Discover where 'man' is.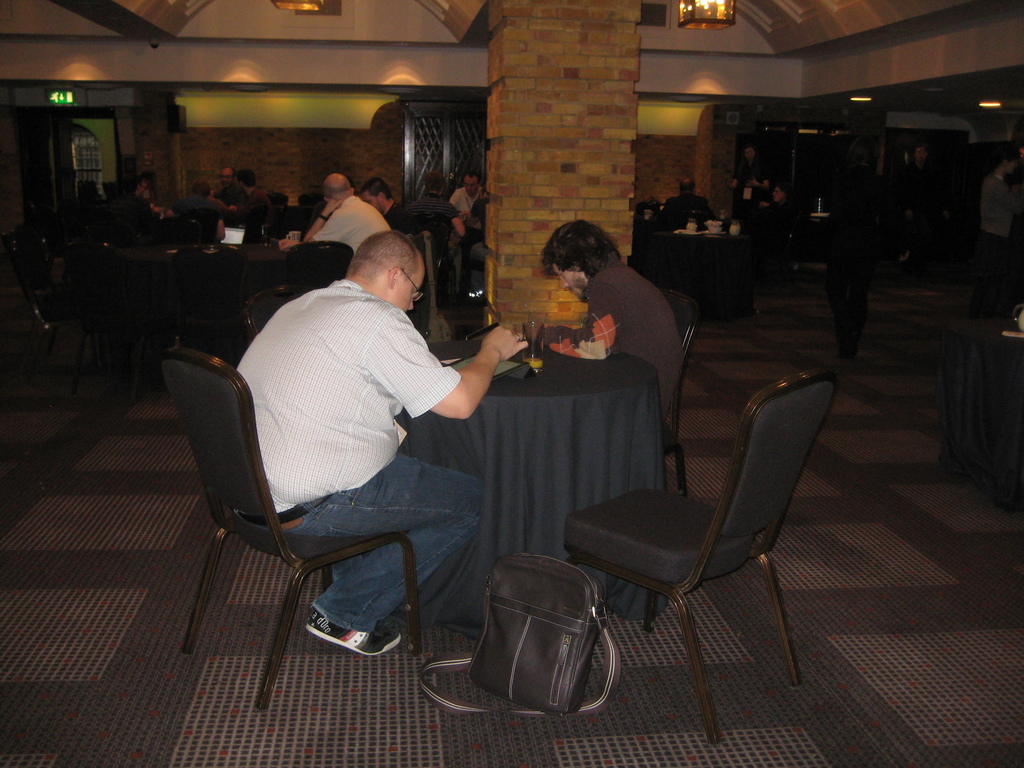
Discovered at <box>467,186,493,298</box>.
